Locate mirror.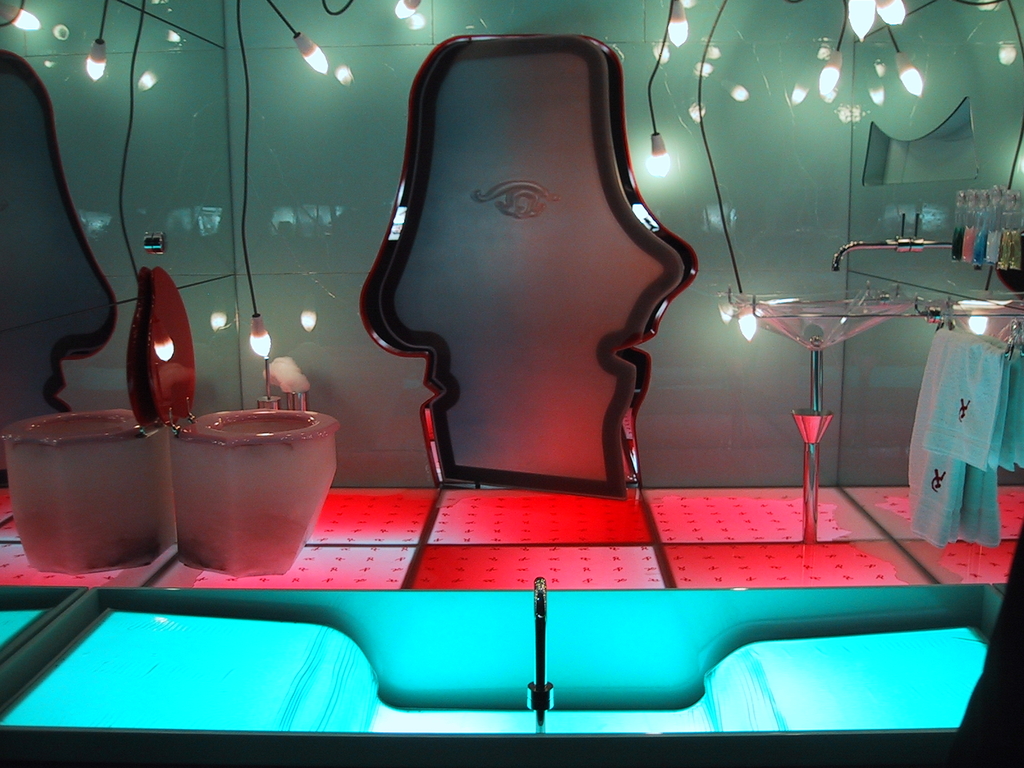
Bounding box: BBox(388, 51, 668, 481).
